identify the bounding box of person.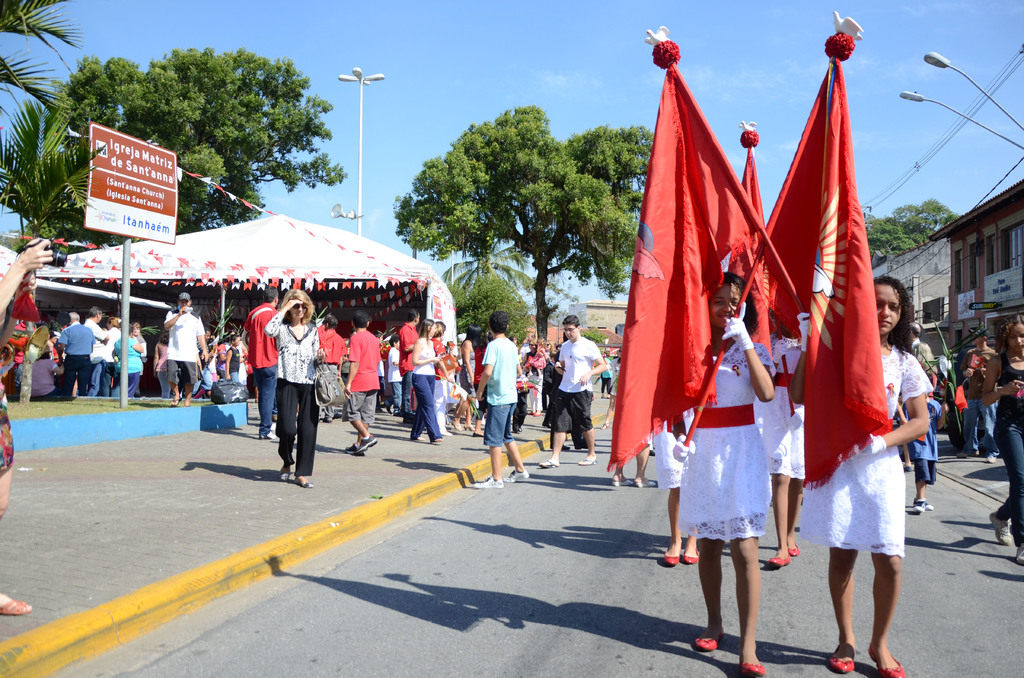
[266, 287, 331, 490].
